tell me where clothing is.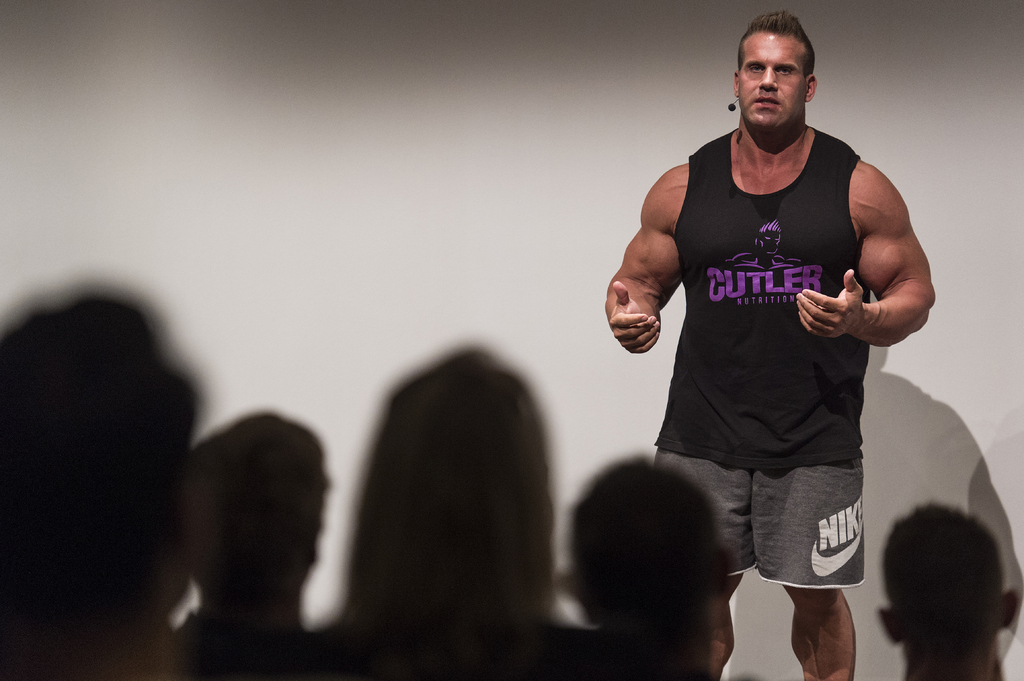
clothing is at 655, 445, 861, 589.
